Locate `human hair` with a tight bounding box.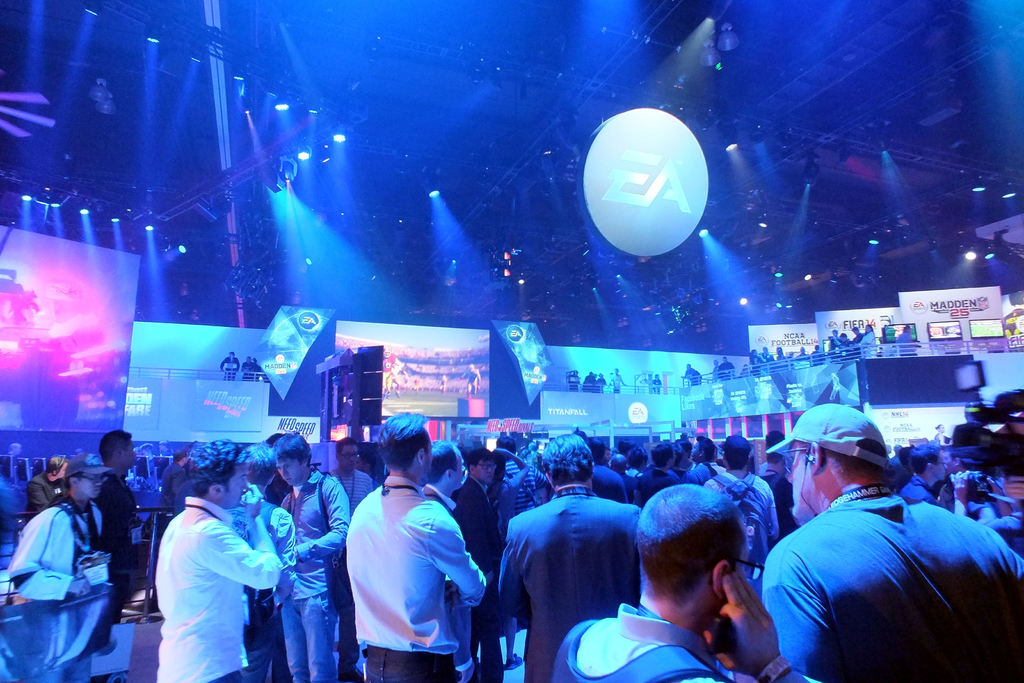
locate(896, 443, 915, 468).
